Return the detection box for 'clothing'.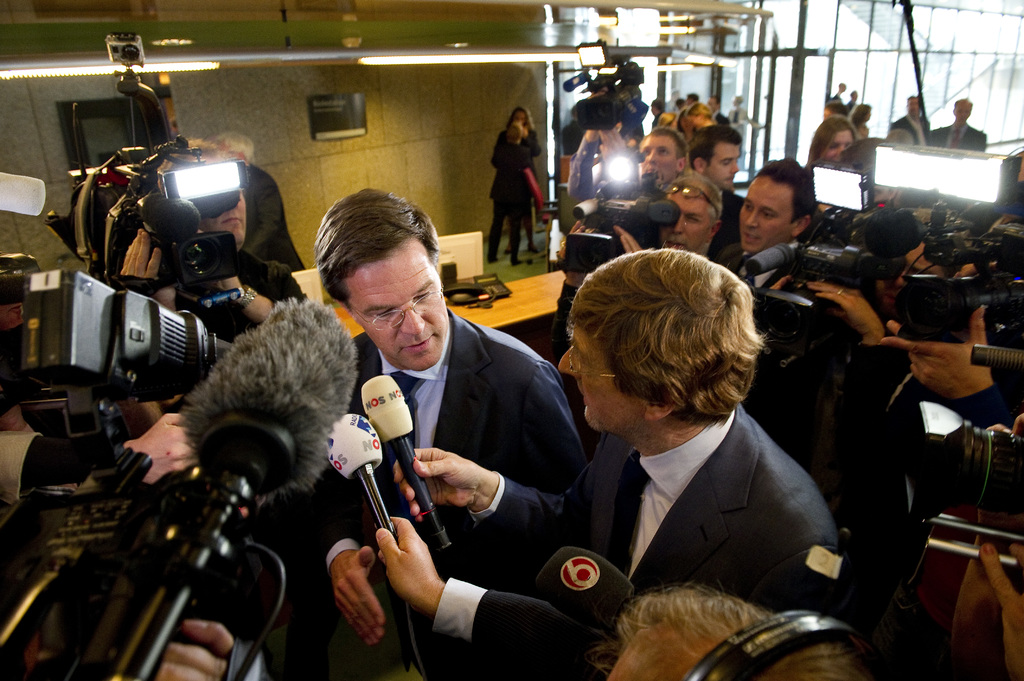
l=829, t=346, r=903, b=439.
